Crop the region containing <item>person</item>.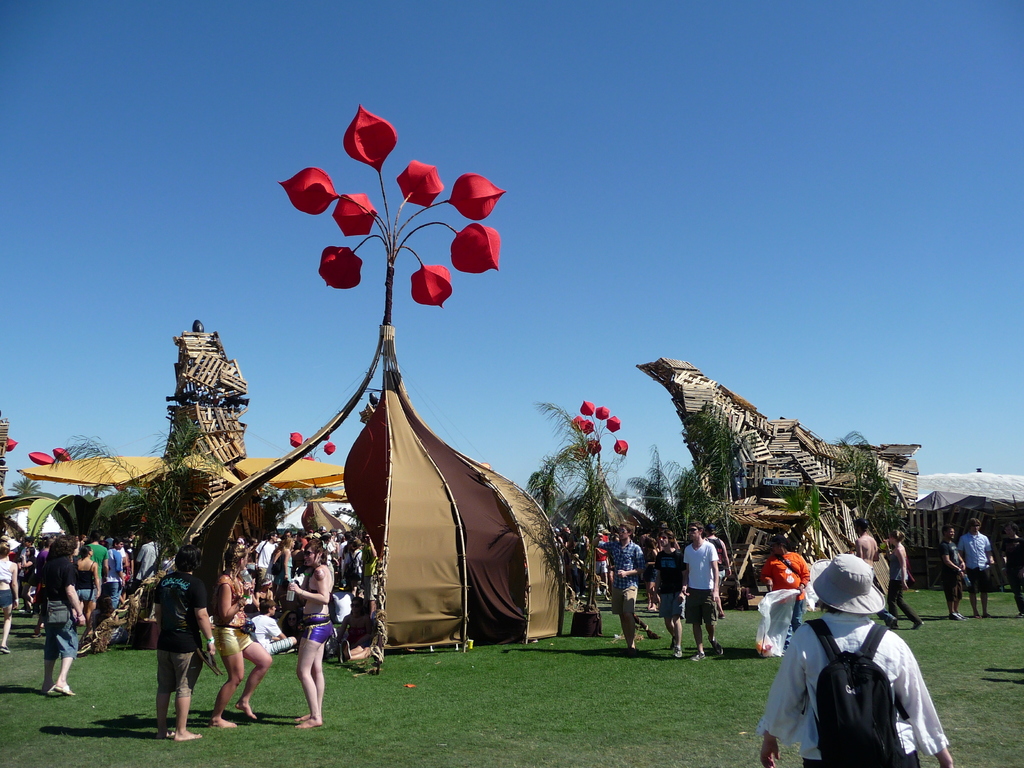
Crop region: region(961, 519, 993, 617).
